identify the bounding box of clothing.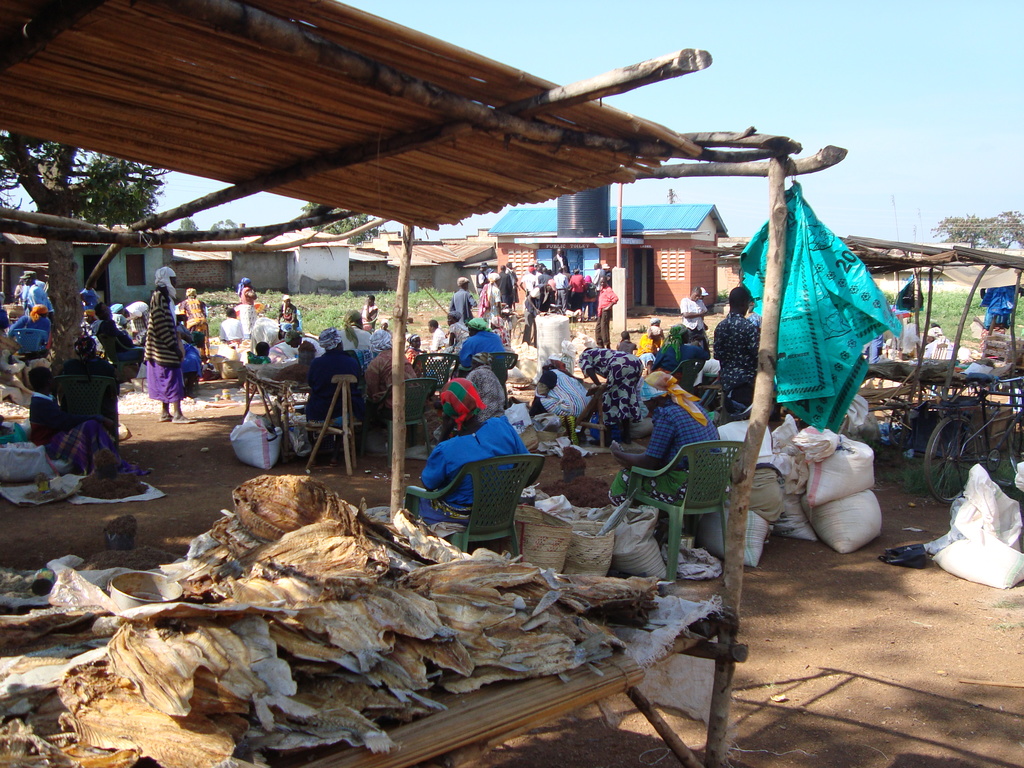
237,287,256,337.
